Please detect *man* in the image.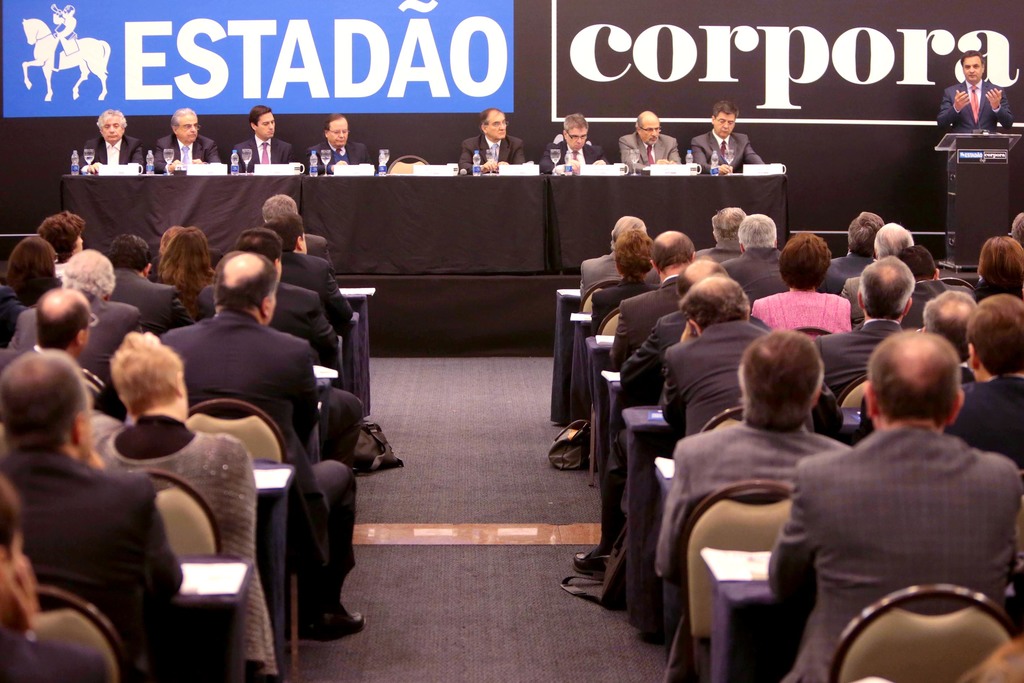
618, 258, 738, 409.
